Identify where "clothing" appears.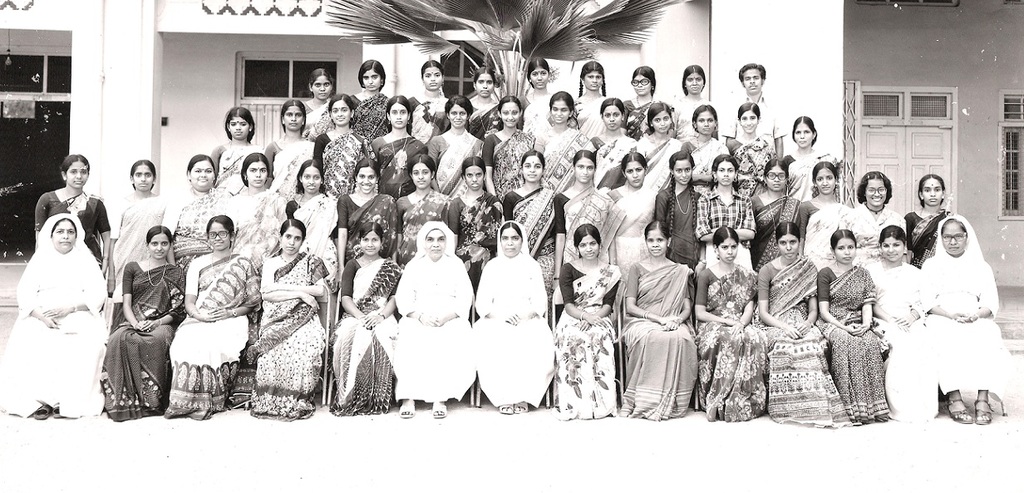
Appears at 258,245,338,418.
